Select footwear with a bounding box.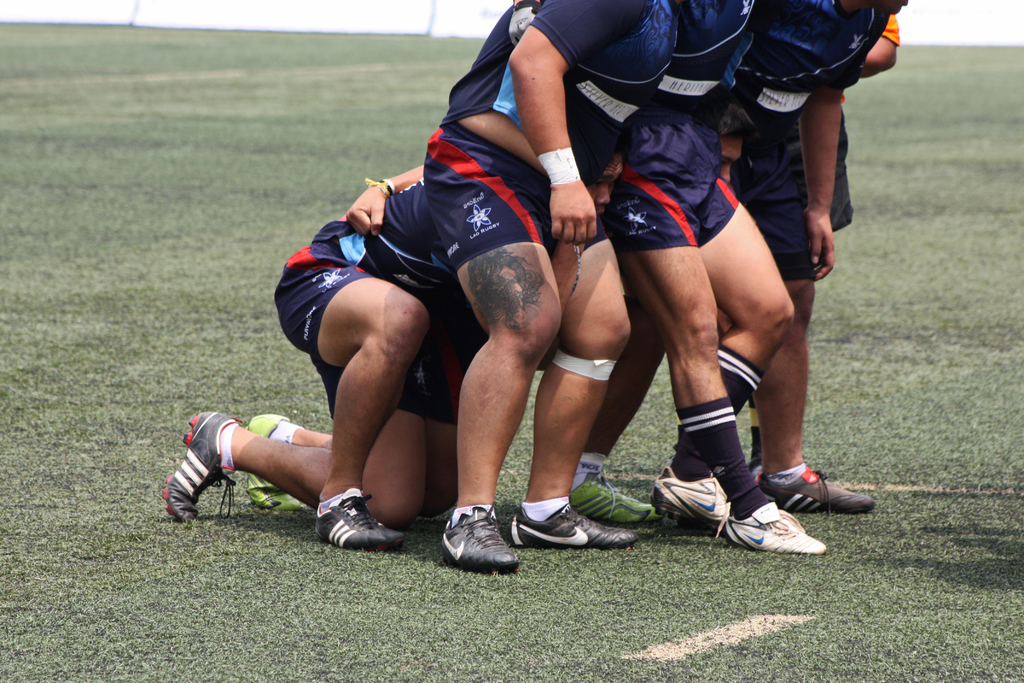
crop(721, 502, 824, 550).
